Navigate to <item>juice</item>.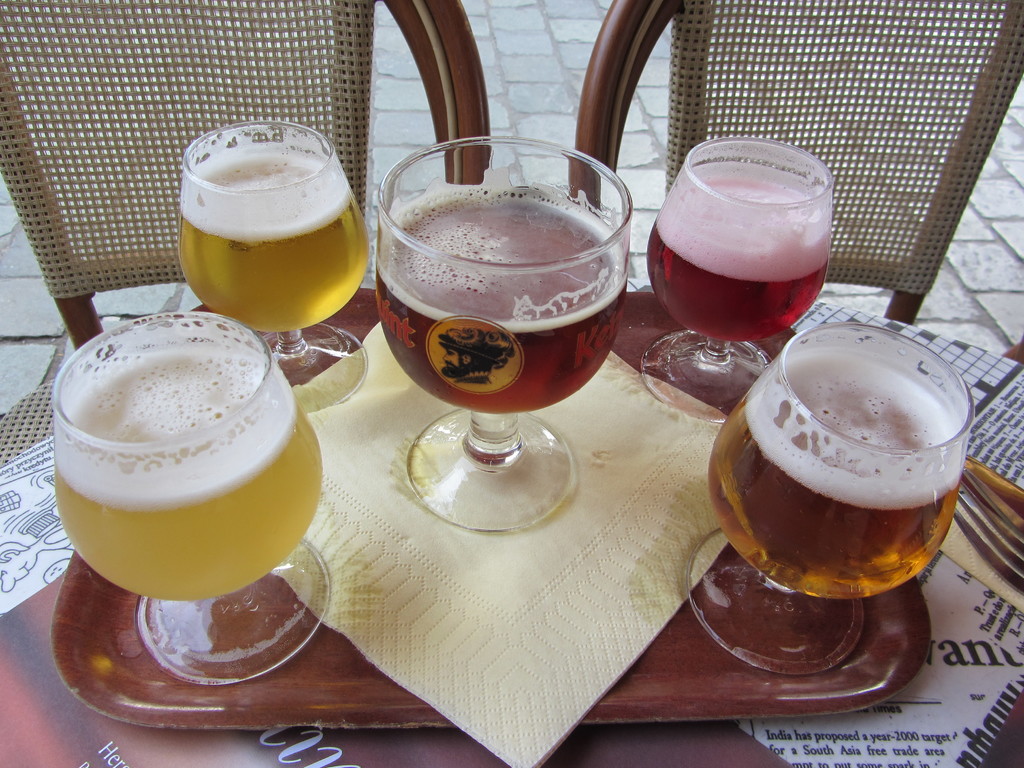
Navigation target: detection(164, 130, 360, 348).
